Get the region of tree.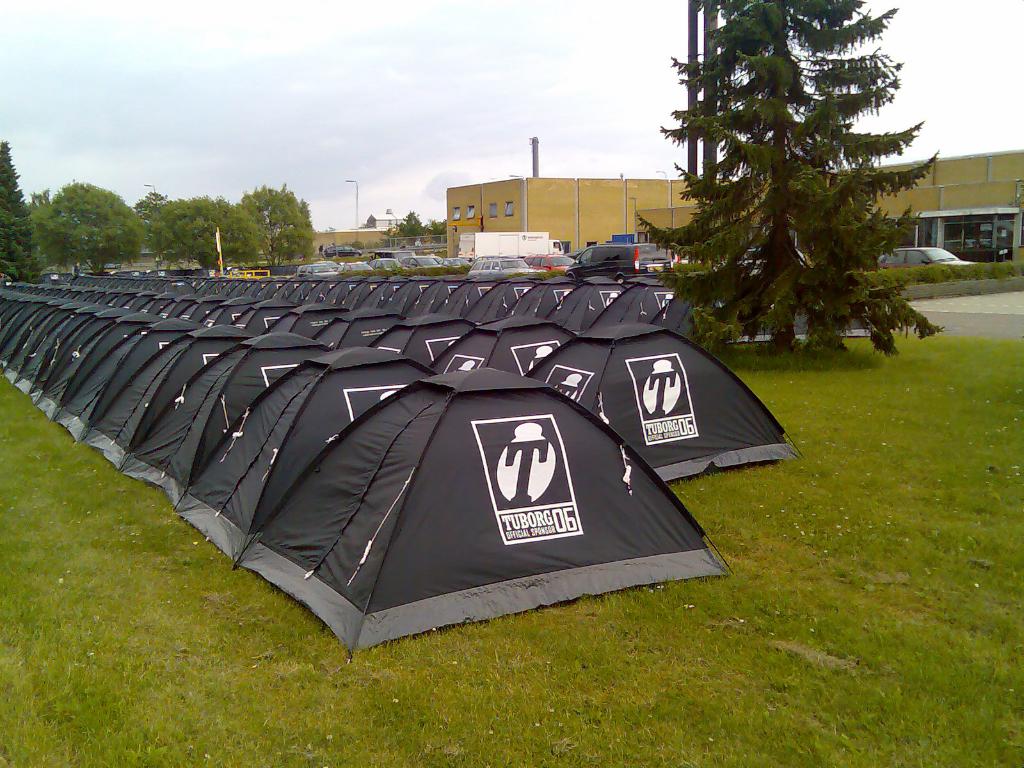
pyautogui.locateOnScreen(26, 186, 60, 212).
